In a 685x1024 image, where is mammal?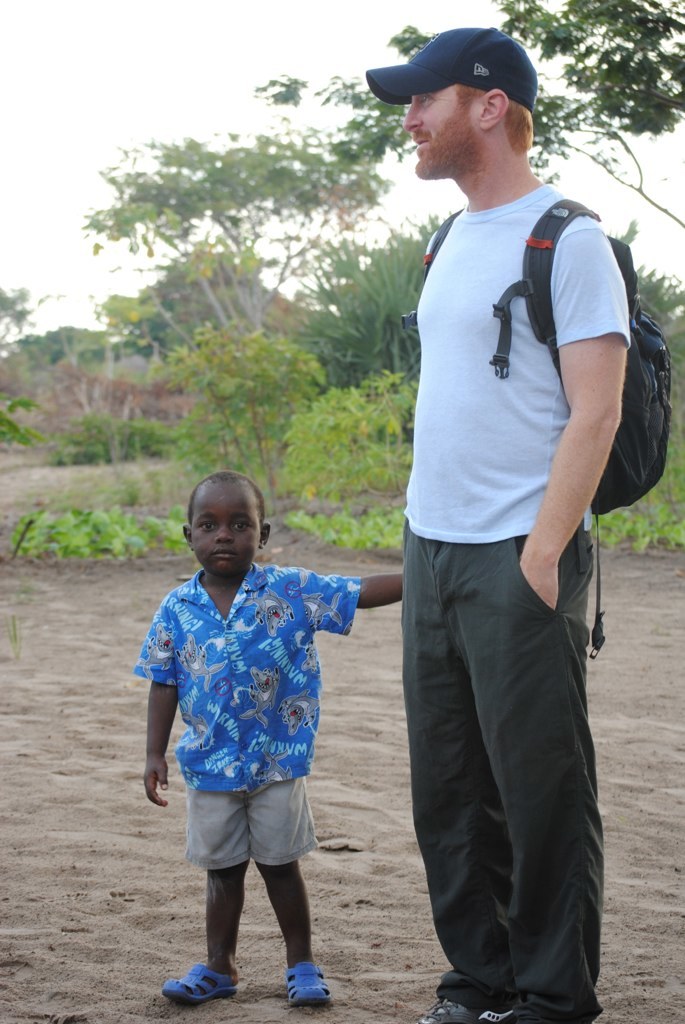
365,30,631,1023.
